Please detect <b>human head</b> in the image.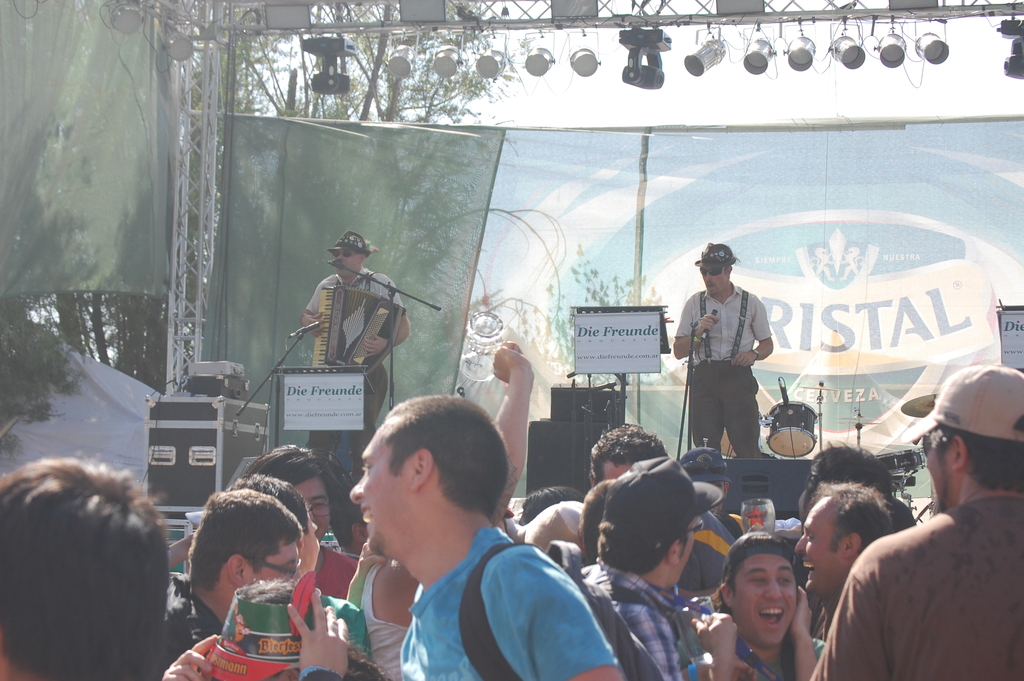
<box>346,402,511,578</box>.
